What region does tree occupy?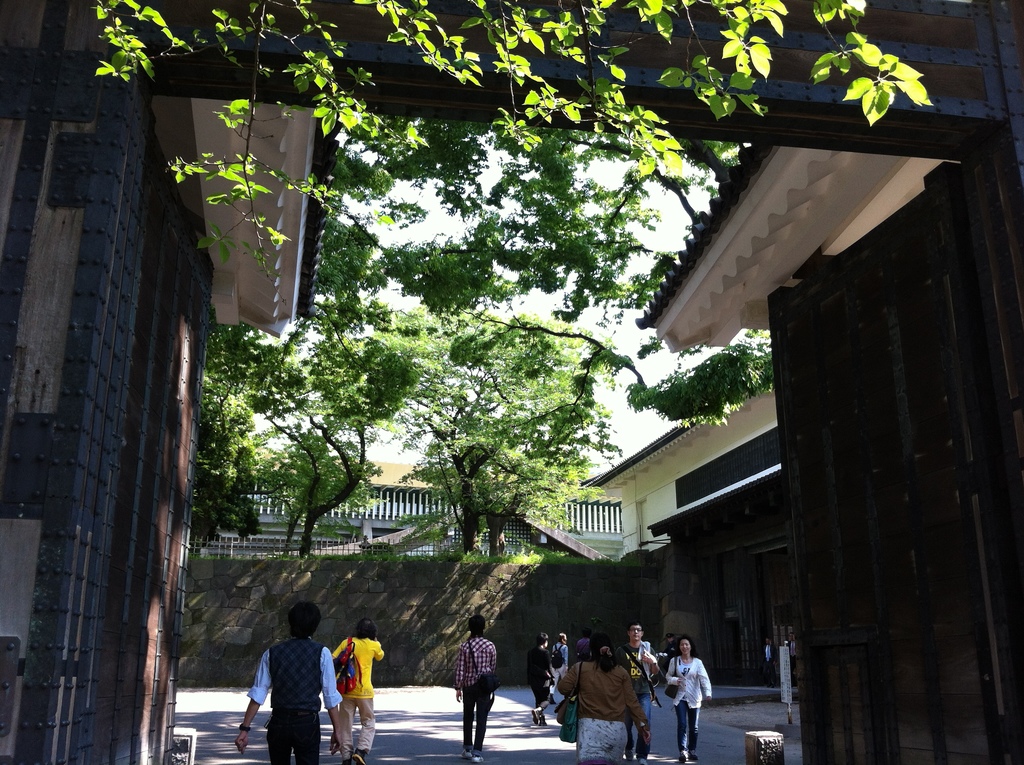
238 302 422 549.
